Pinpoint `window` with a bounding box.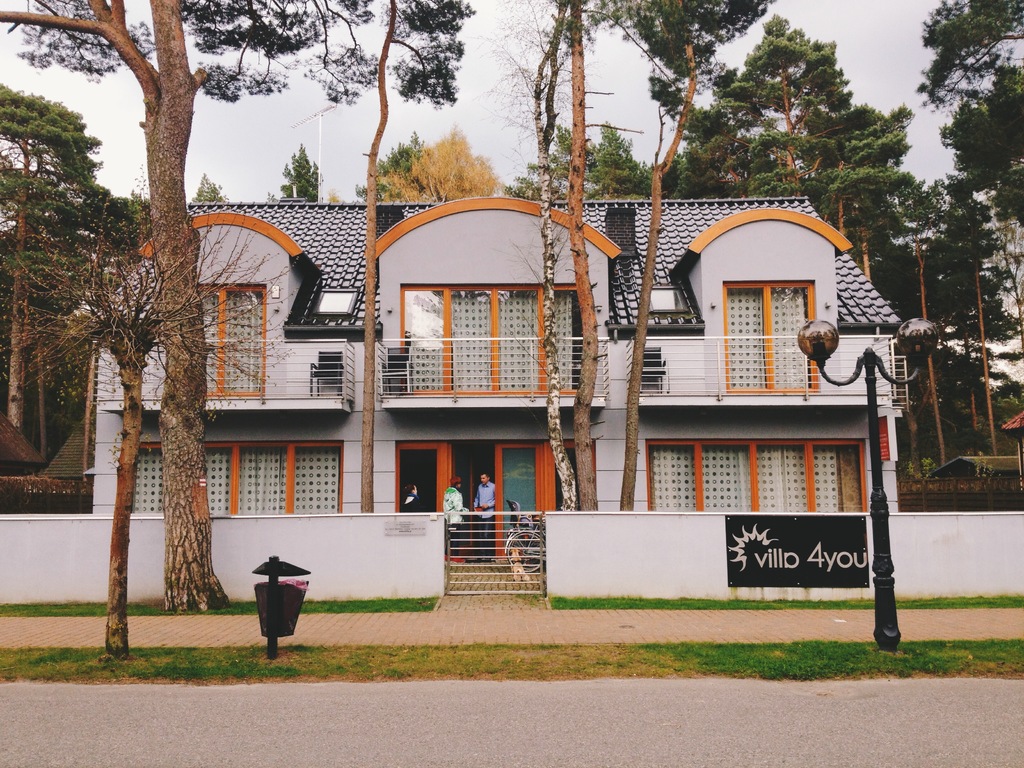
713:236:831:404.
